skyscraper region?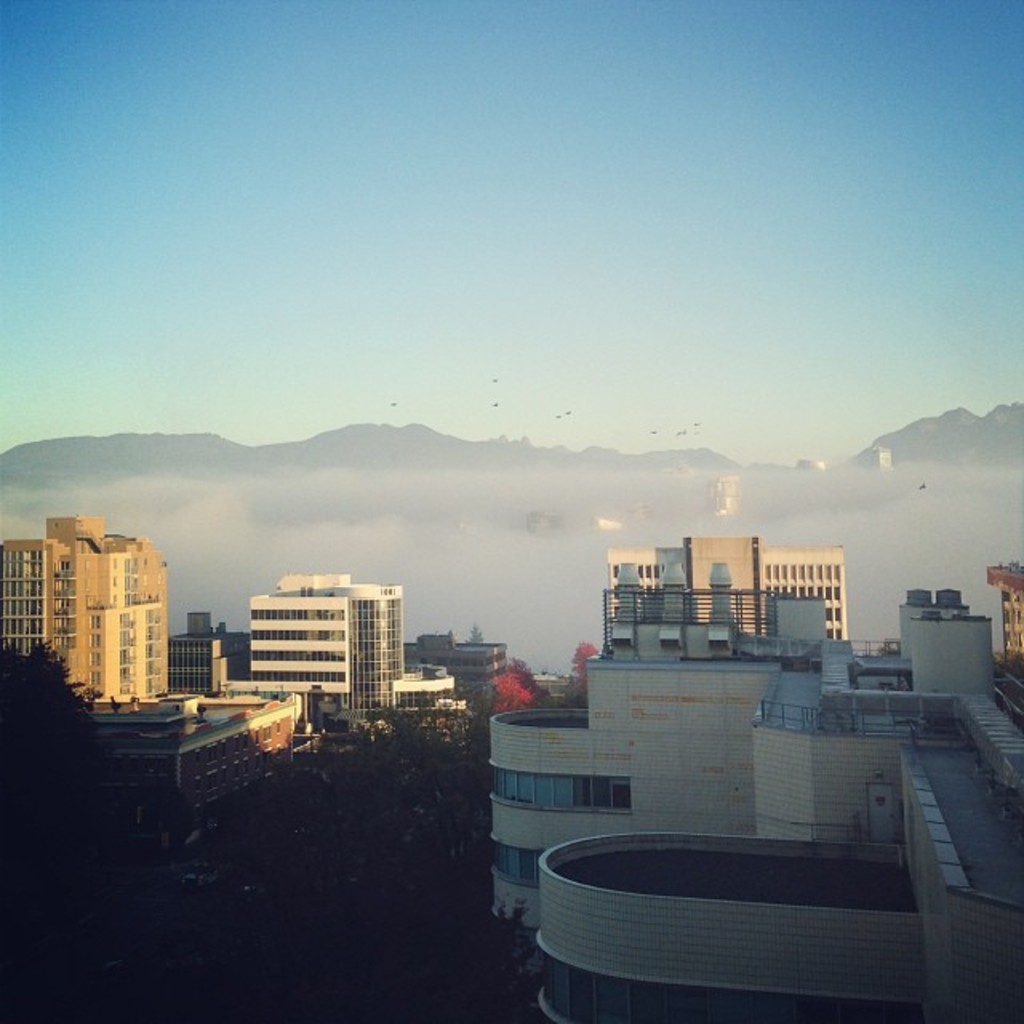
579/530/867/659
